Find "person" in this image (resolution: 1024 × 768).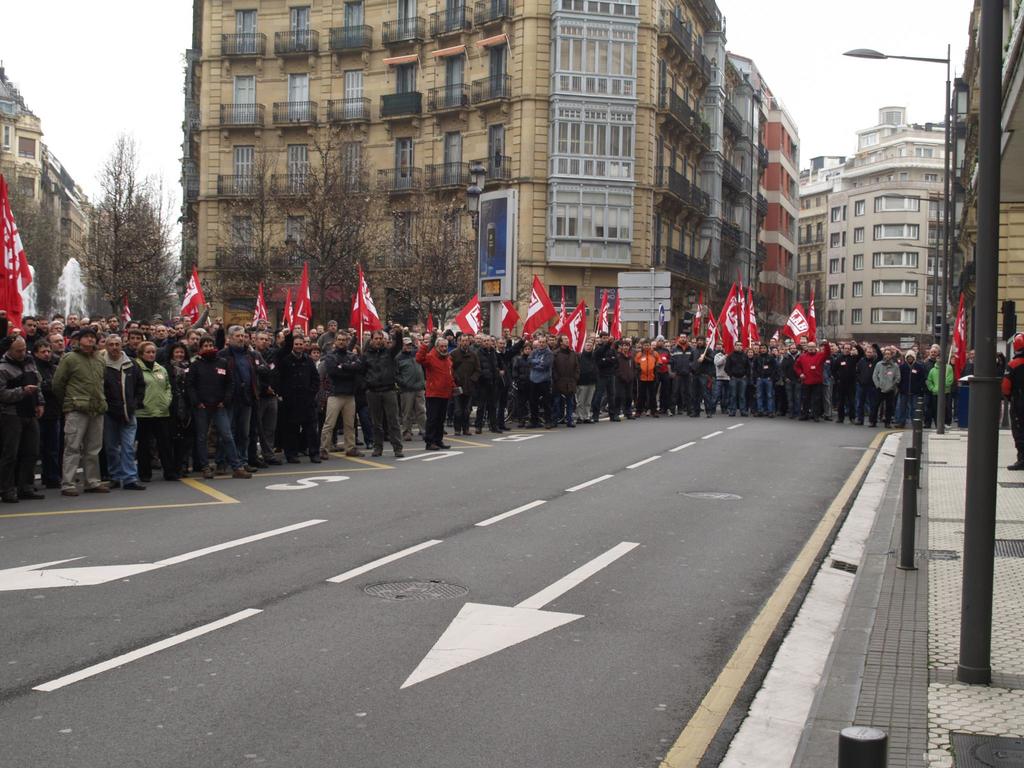
detection(408, 304, 457, 454).
